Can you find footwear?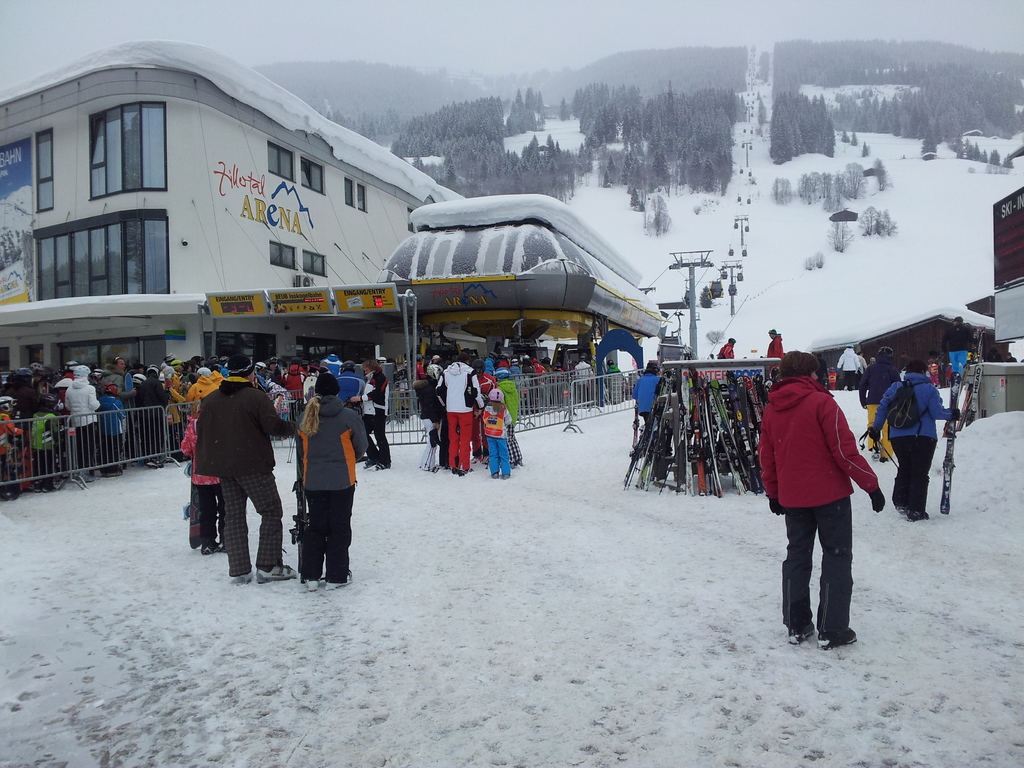
Yes, bounding box: bbox=(306, 582, 319, 593).
